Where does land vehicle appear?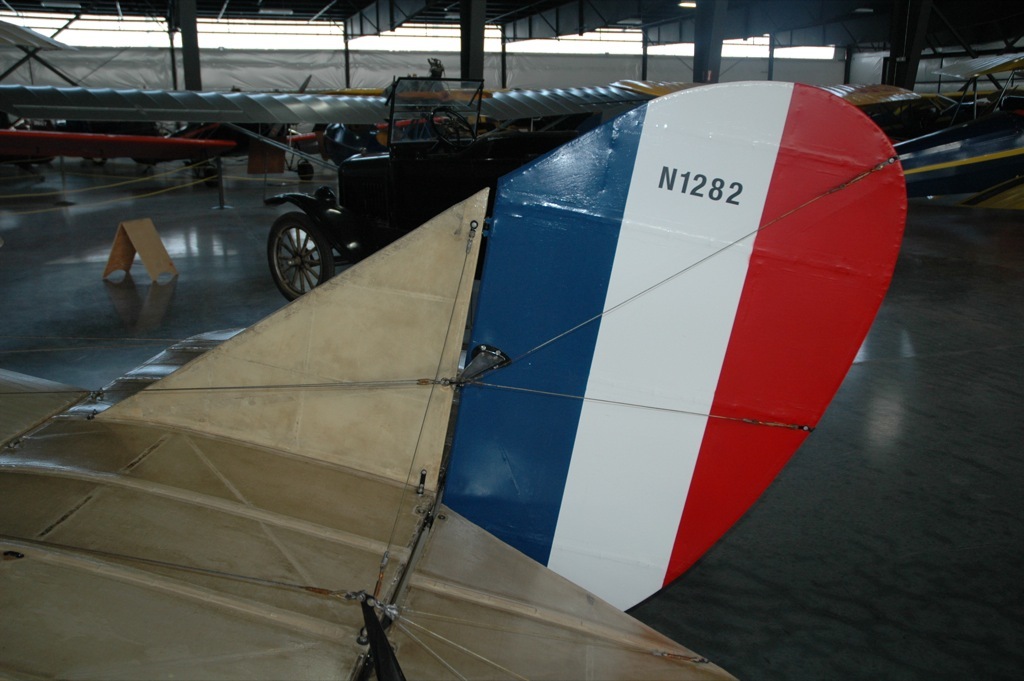
Appears at region(249, 50, 757, 310).
